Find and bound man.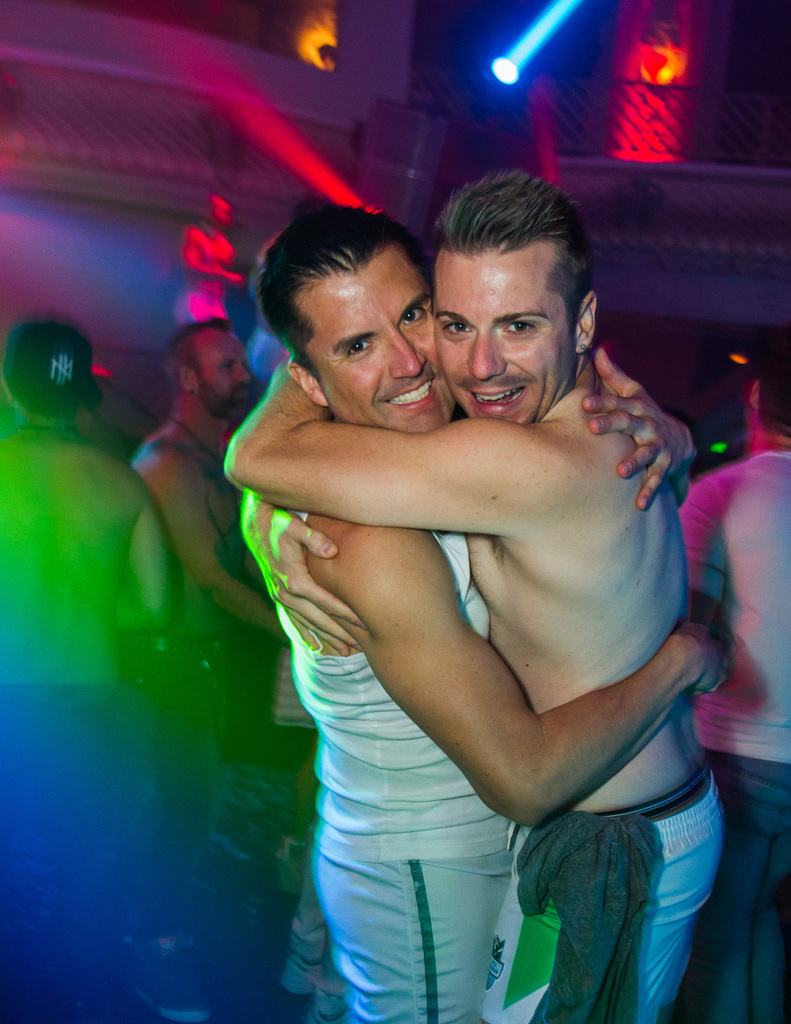
Bound: detection(683, 360, 790, 1021).
